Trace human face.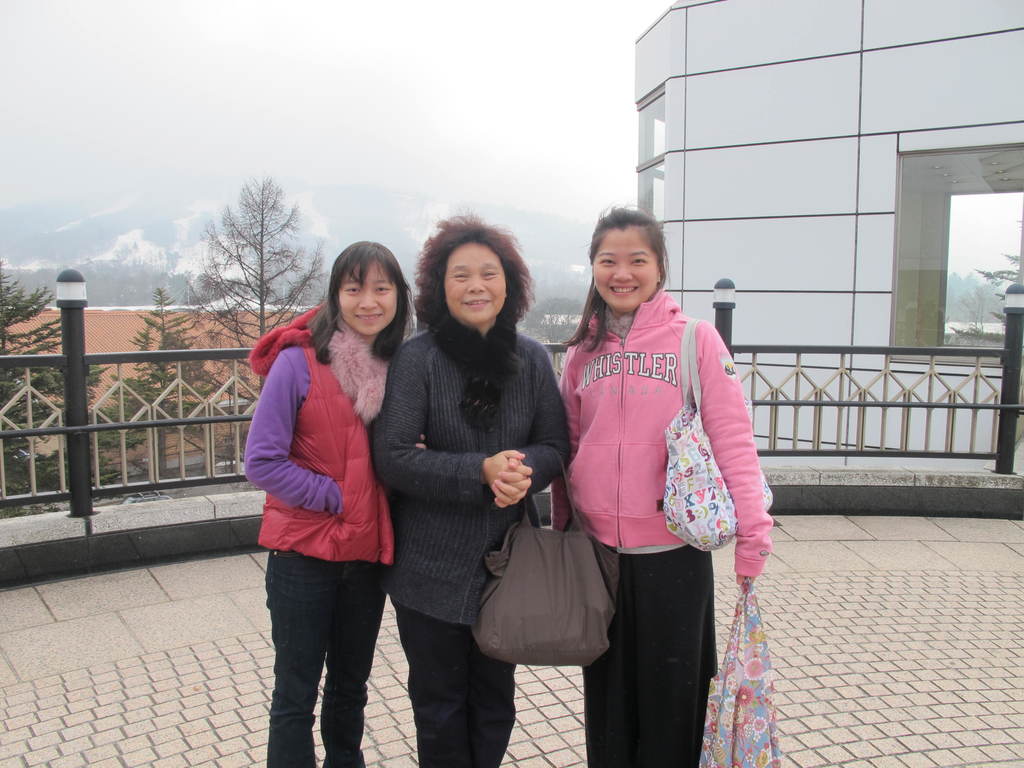
Traced to 442, 244, 506, 326.
